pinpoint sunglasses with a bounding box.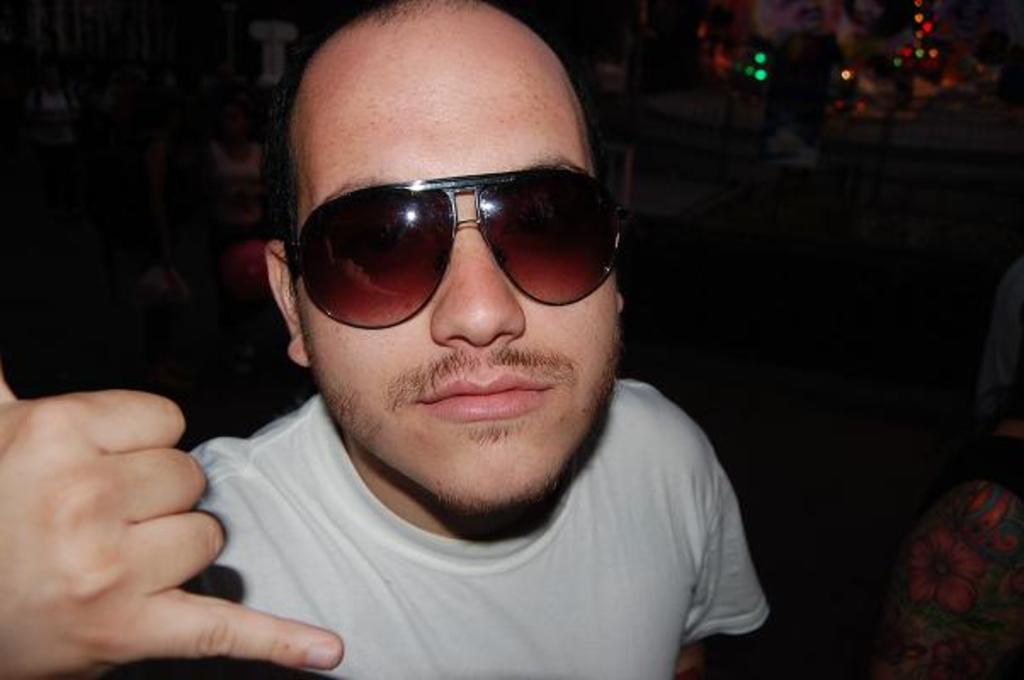
box(286, 168, 624, 332).
